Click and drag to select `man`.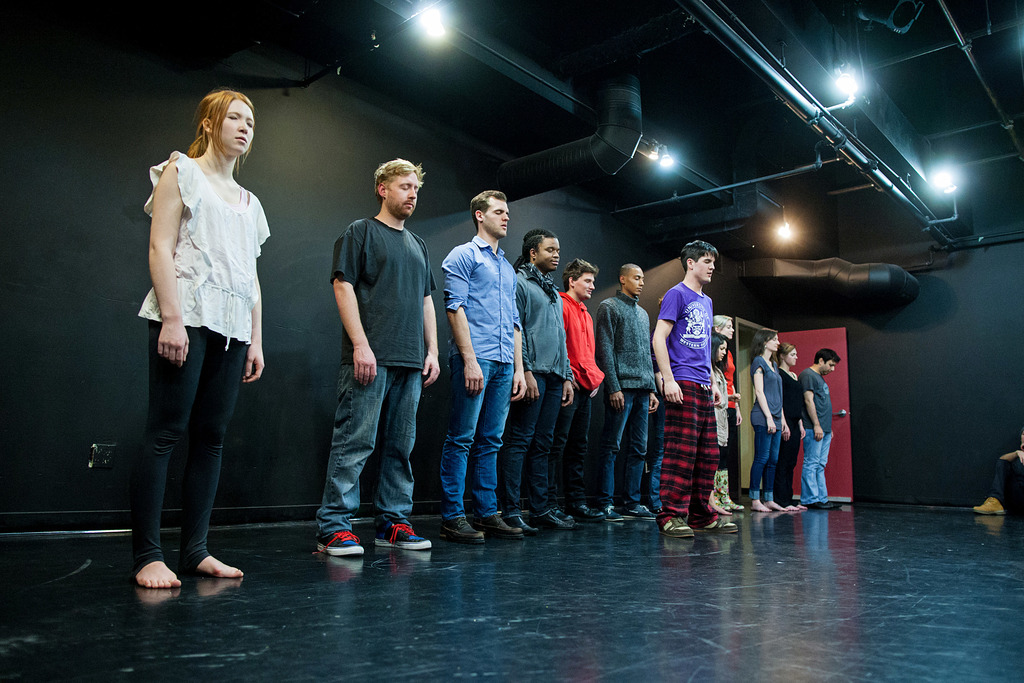
Selection: [left=312, top=157, right=442, bottom=557].
